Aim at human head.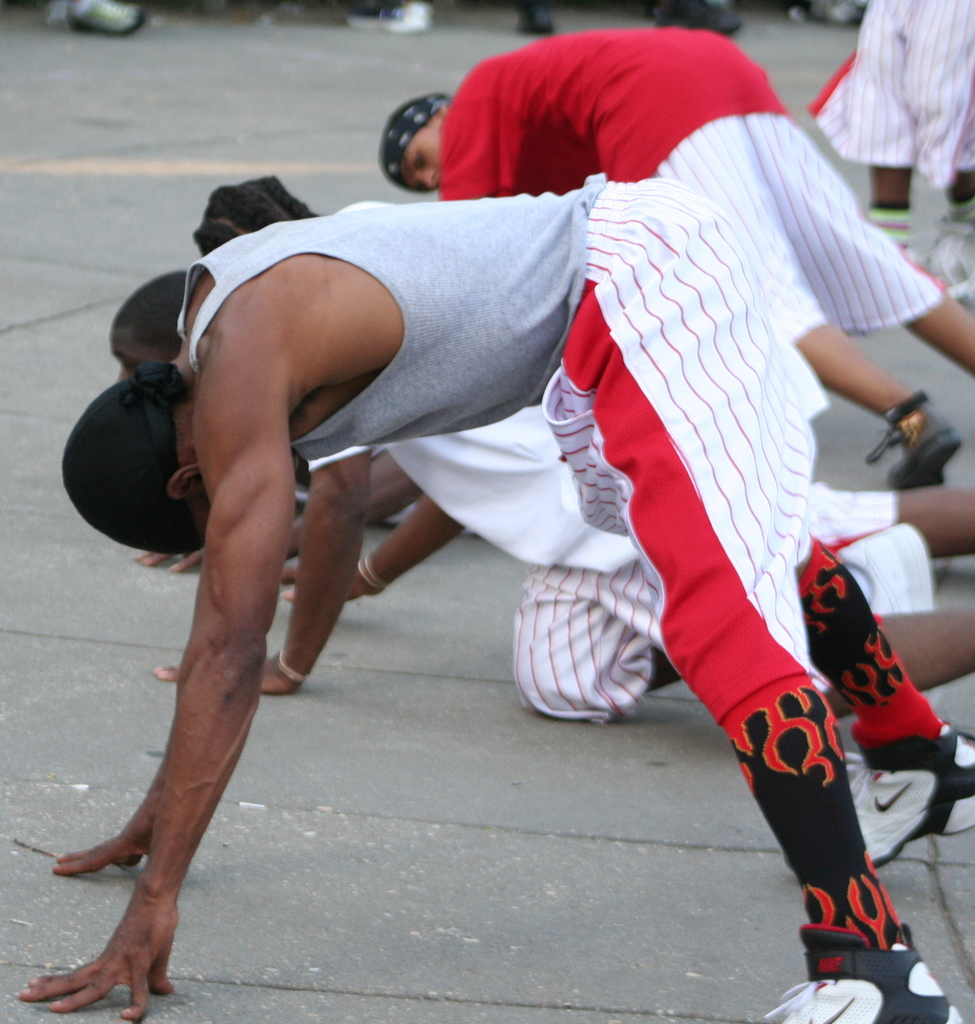
Aimed at x1=189 y1=168 x2=317 y2=252.
